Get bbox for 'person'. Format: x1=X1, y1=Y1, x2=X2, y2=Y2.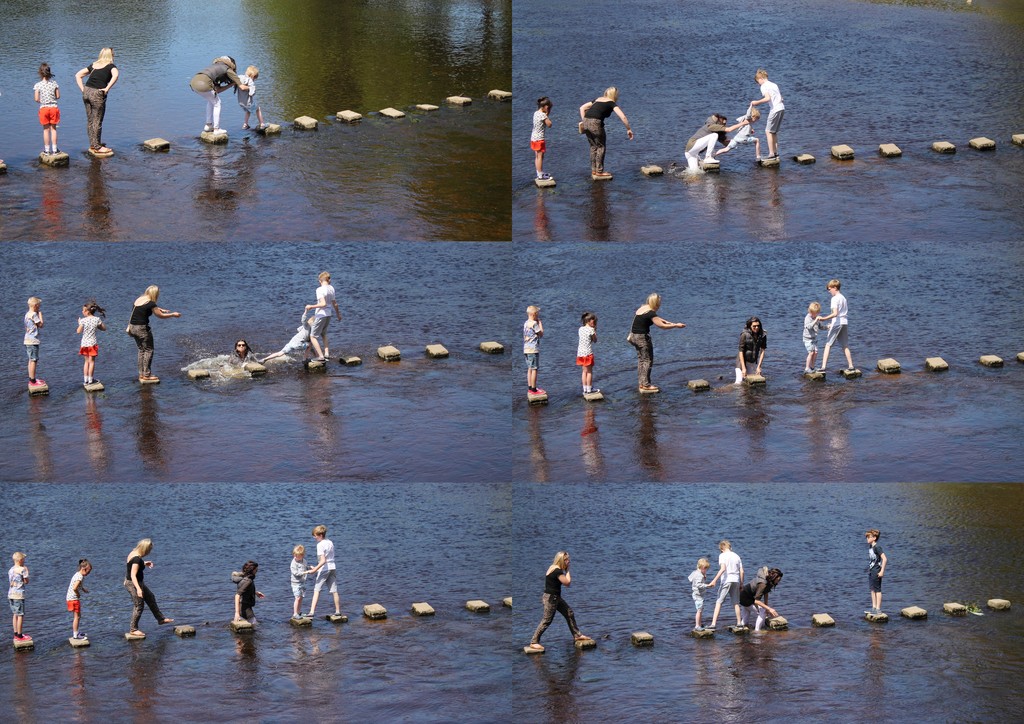
x1=77, y1=44, x2=118, y2=153.
